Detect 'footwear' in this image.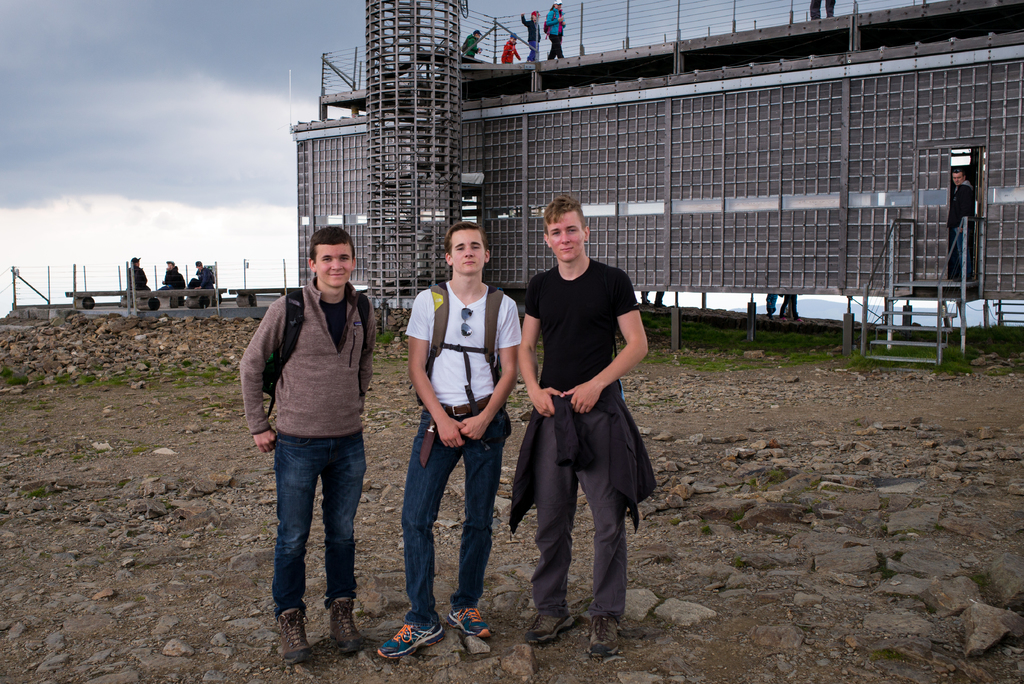
Detection: region(444, 610, 489, 641).
